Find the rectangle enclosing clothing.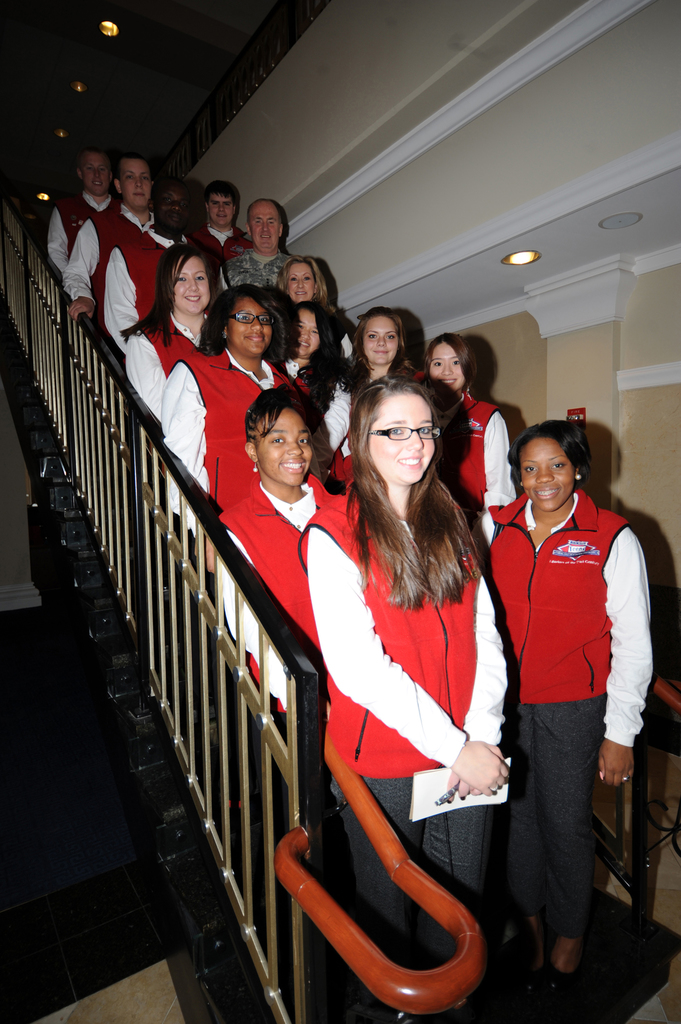
bbox(444, 393, 504, 535).
